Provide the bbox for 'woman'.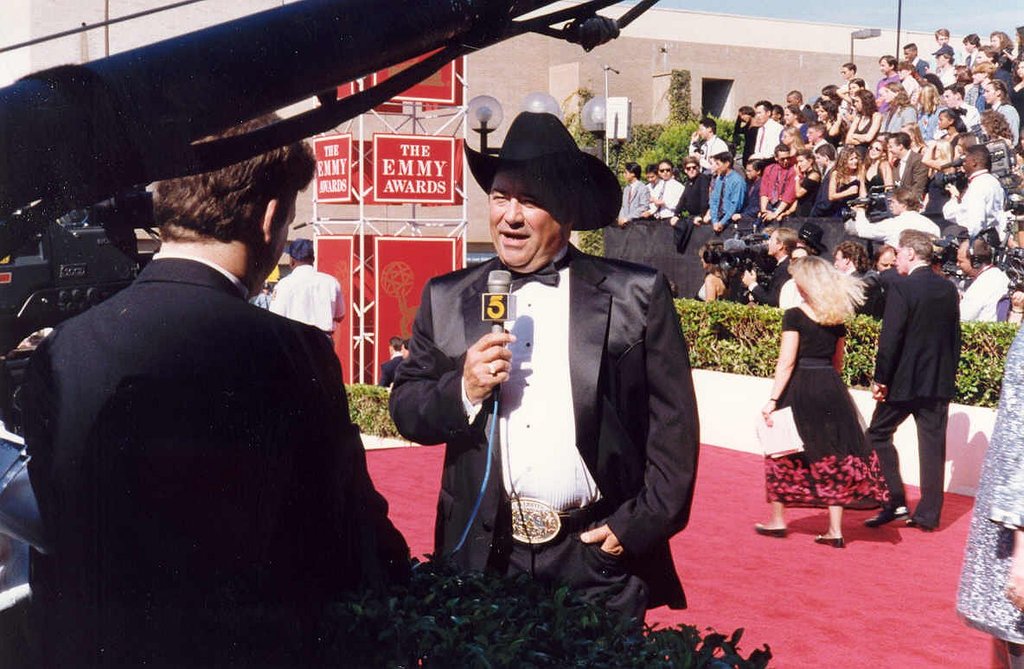
select_region(987, 25, 1015, 56).
